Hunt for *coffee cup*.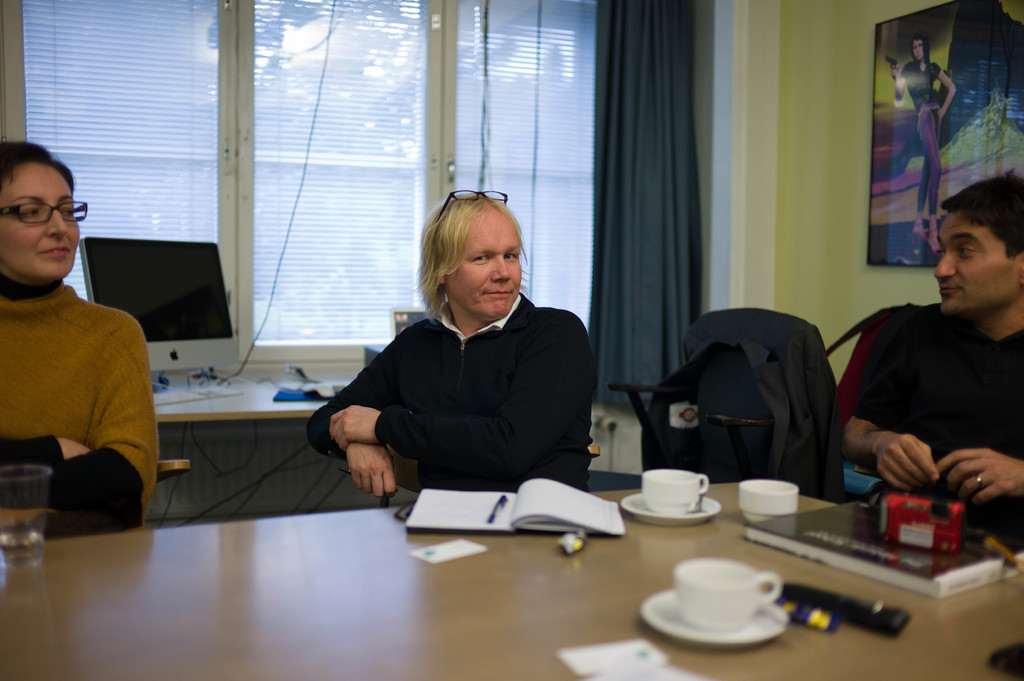
Hunted down at detection(670, 555, 779, 630).
